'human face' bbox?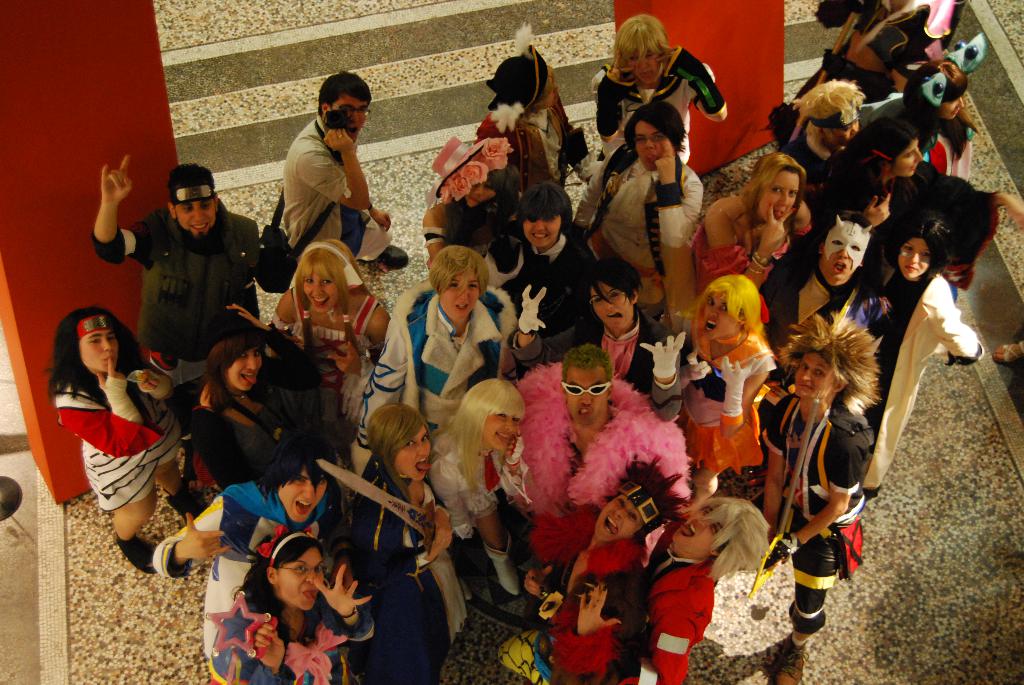
BBox(628, 47, 659, 81)
